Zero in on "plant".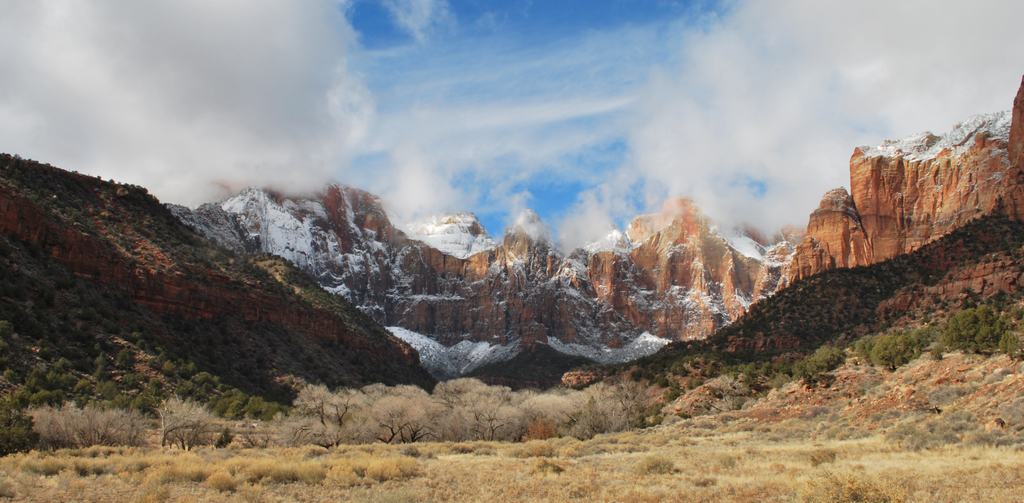
Zeroed in: crop(998, 329, 1023, 361).
